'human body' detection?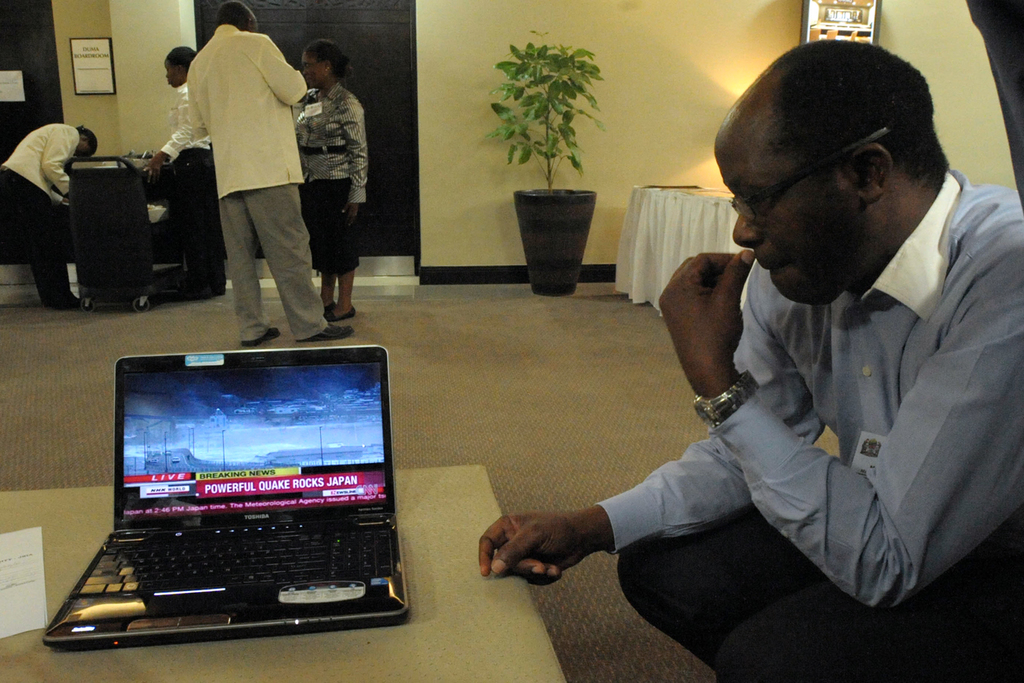
box(478, 32, 1023, 682)
